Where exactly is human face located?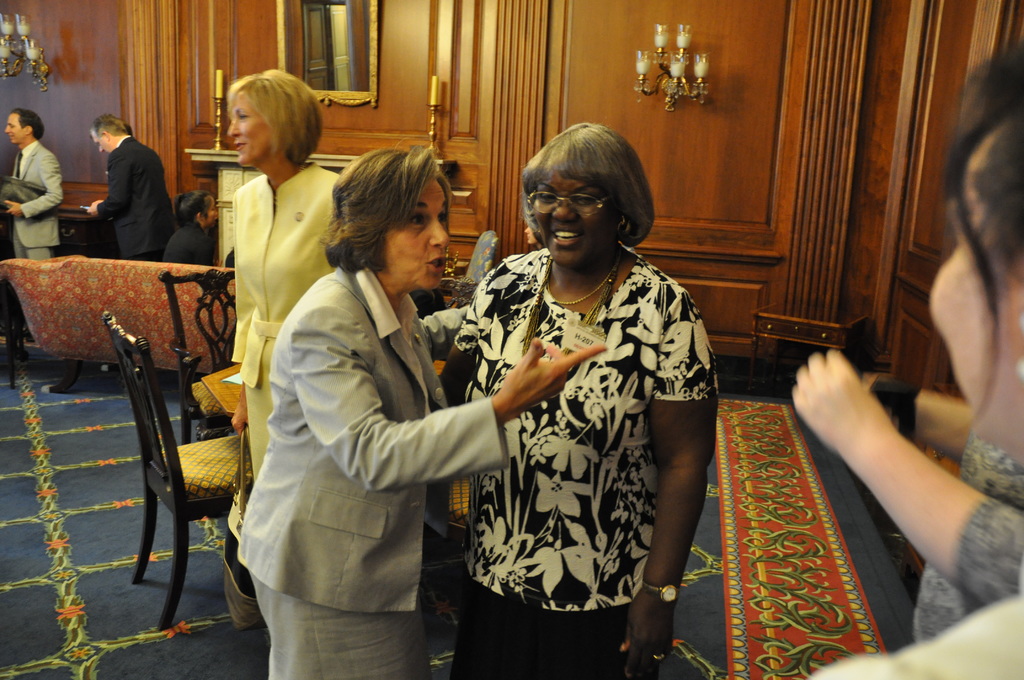
Its bounding box is (387, 180, 447, 289).
